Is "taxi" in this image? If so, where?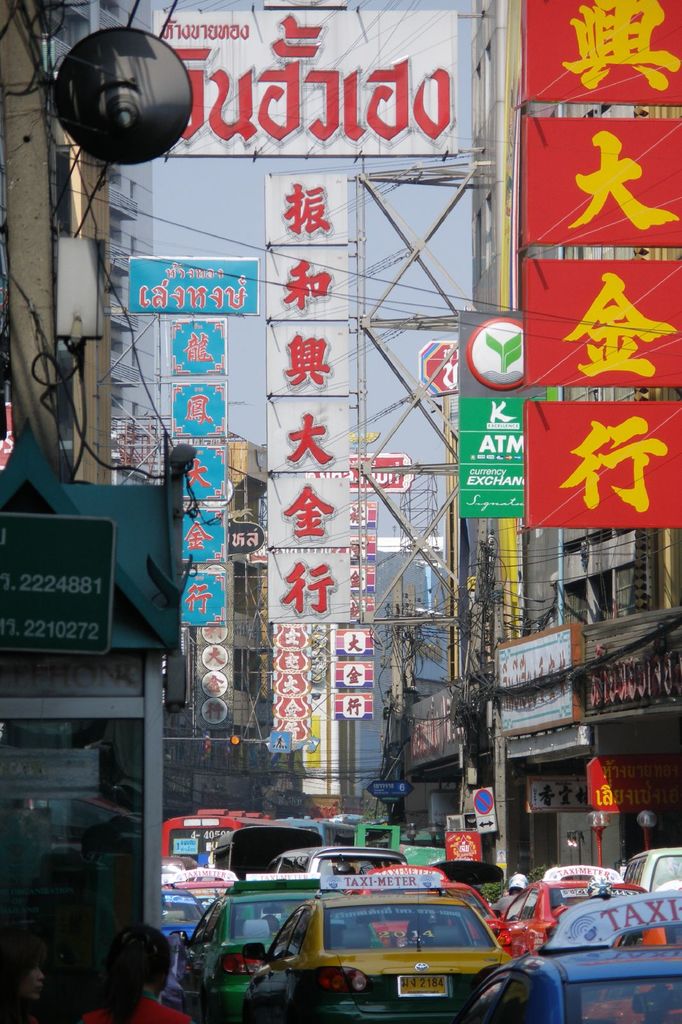
Yes, at 163, 866, 242, 925.
